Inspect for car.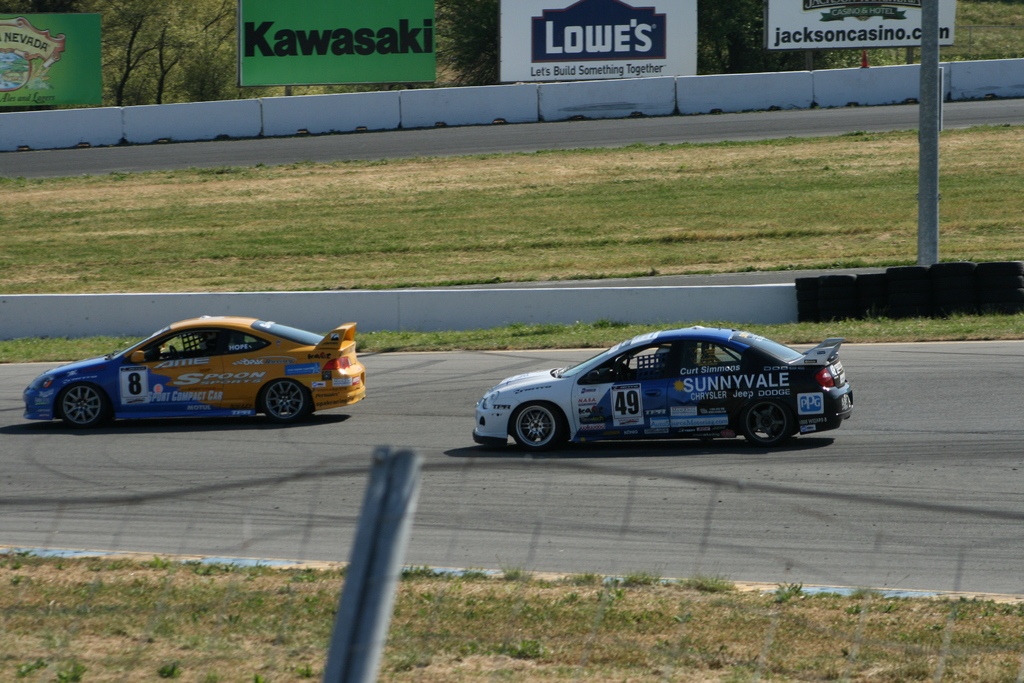
Inspection: bbox(472, 320, 855, 453).
